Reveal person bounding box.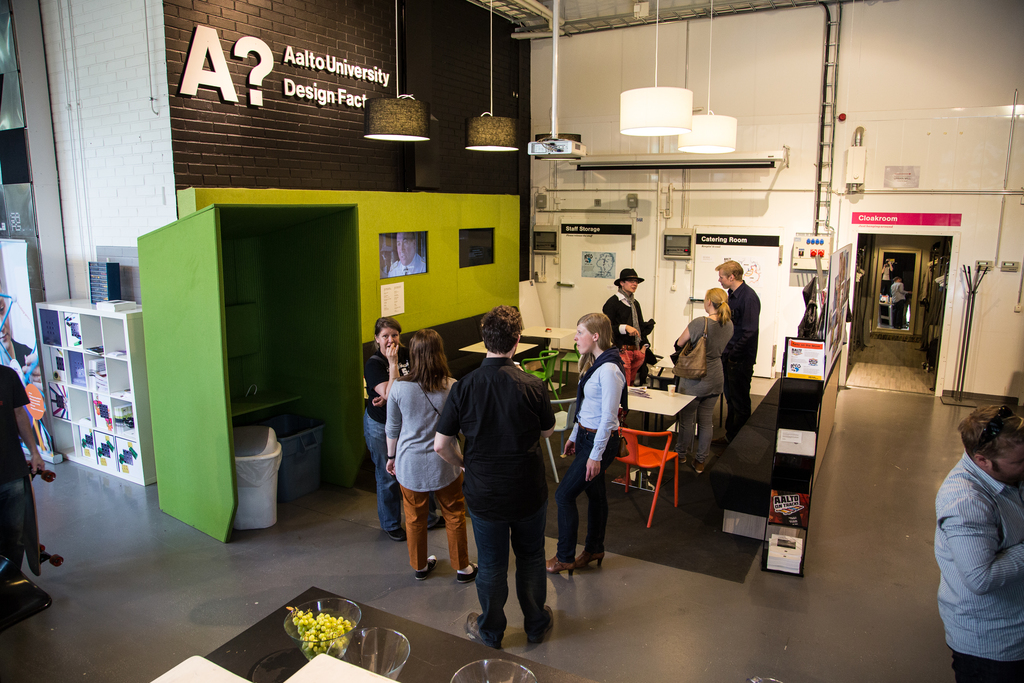
Revealed: pyautogui.locateOnScreen(600, 262, 656, 392).
